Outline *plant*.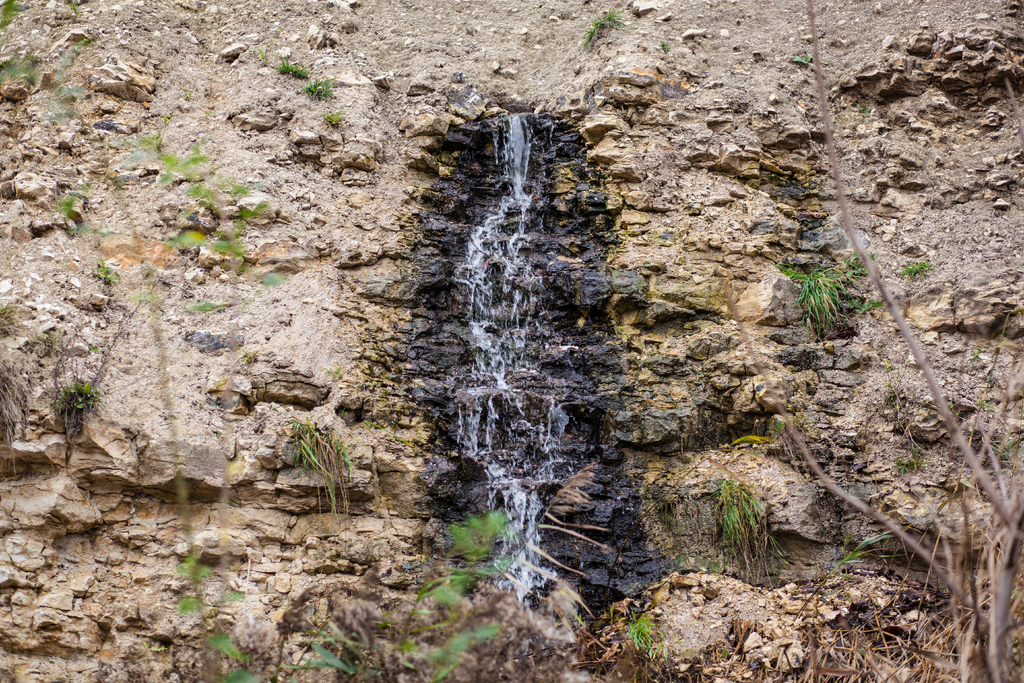
Outline: box=[659, 42, 671, 53].
